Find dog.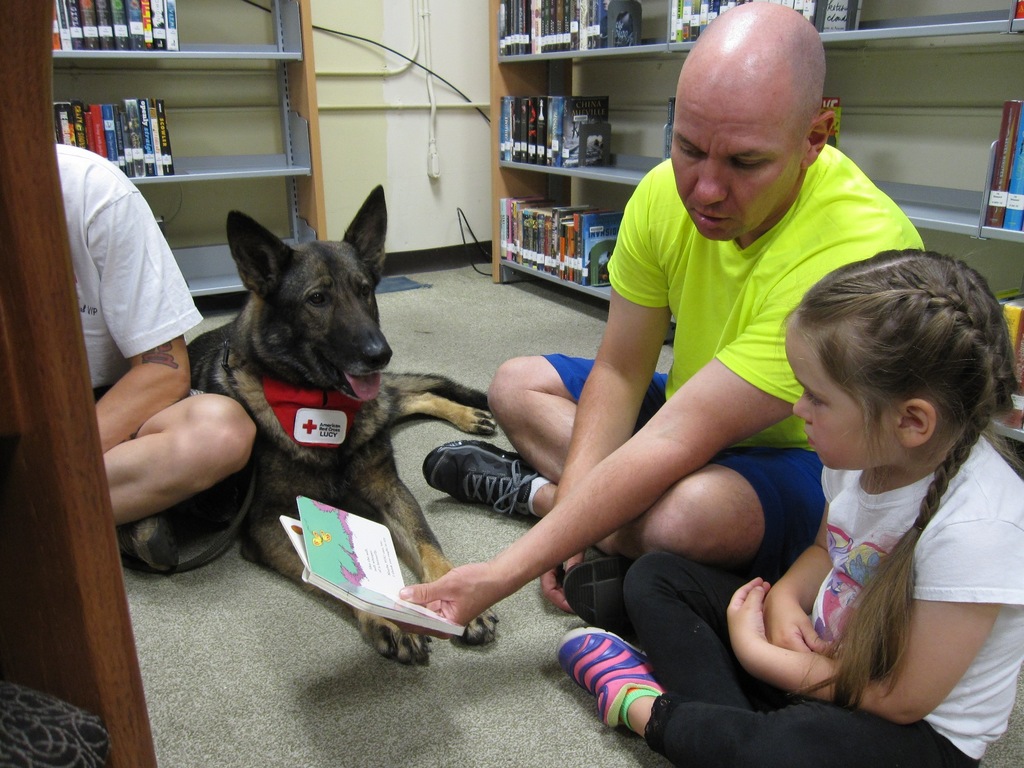
l=186, t=183, r=495, b=668.
